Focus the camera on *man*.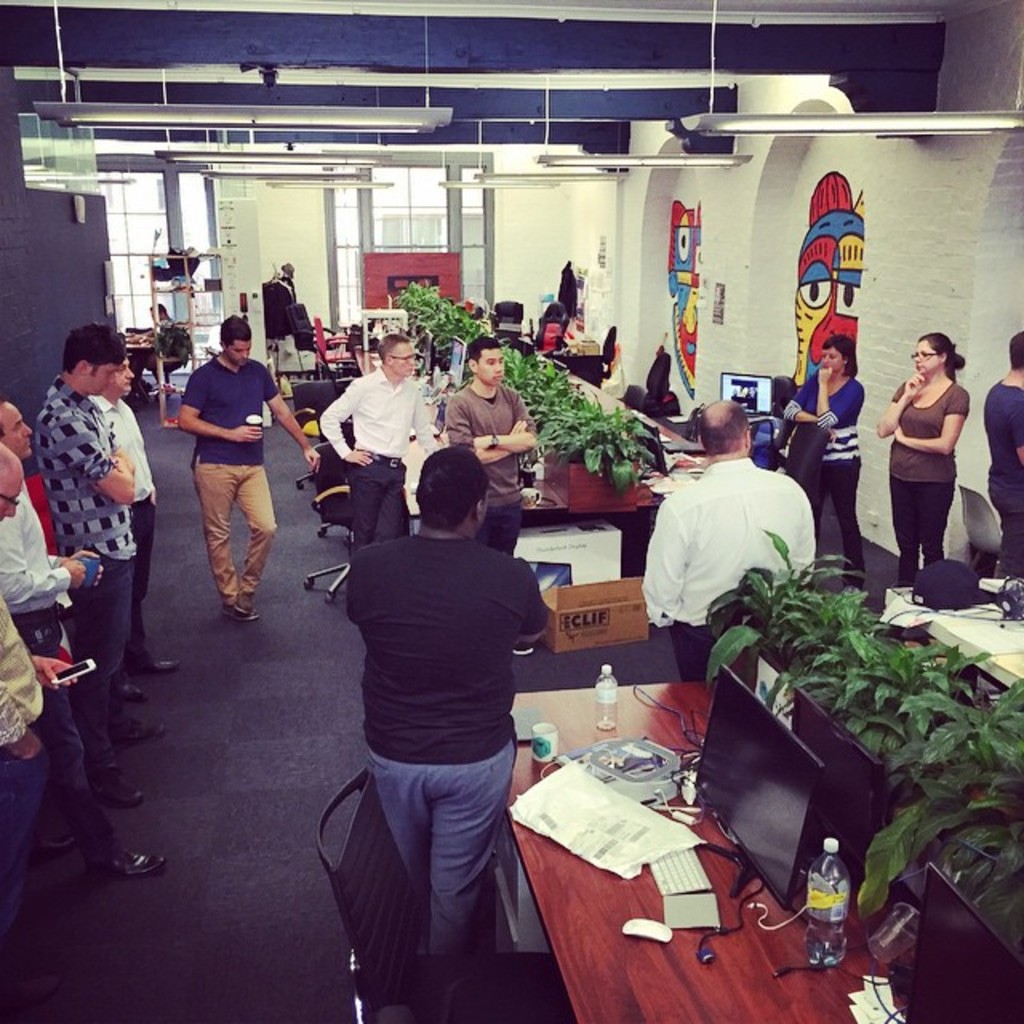
Focus region: crop(432, 318, 541, 597).
